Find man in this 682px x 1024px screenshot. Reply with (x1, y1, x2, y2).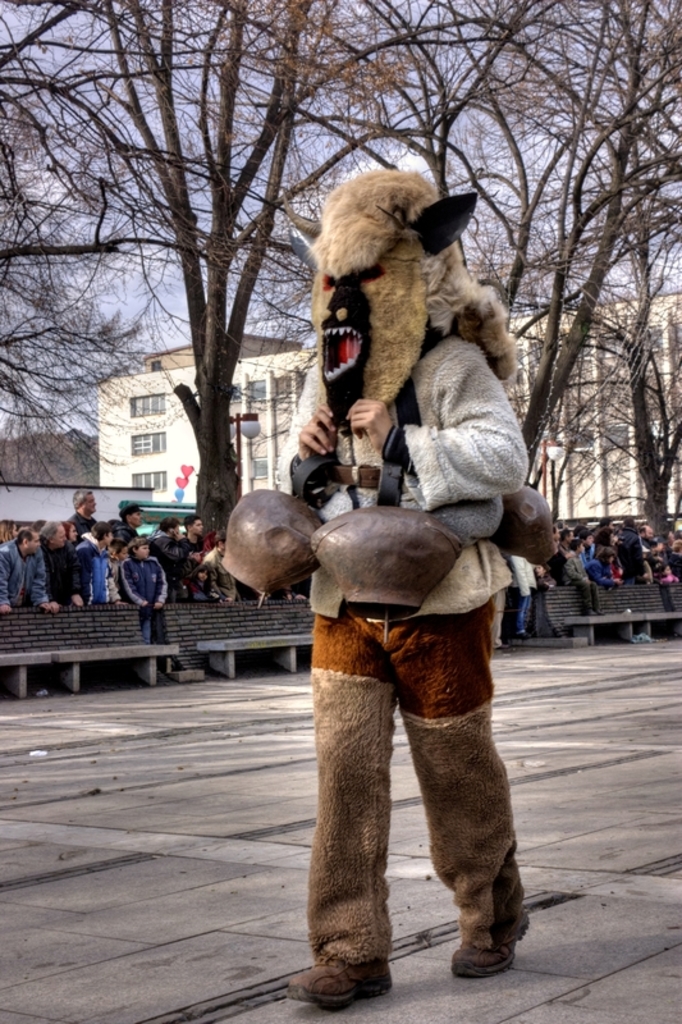
(32, 521, 84, 691).
